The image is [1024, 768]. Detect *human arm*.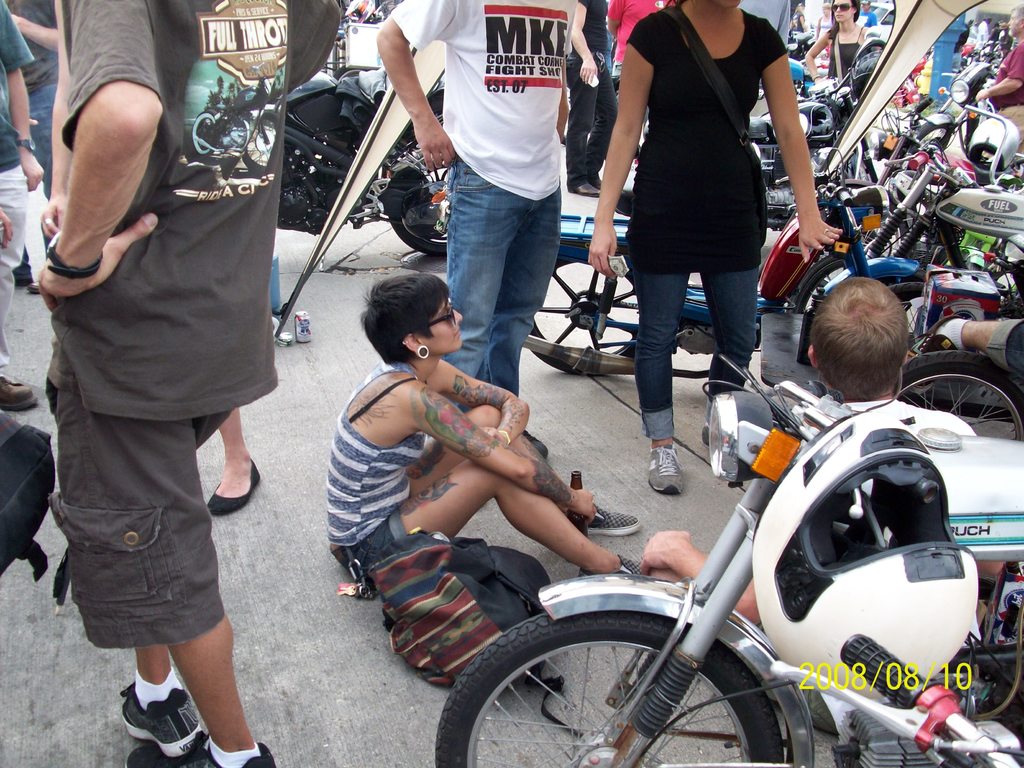
Detection: region(967, 39, 1023, 105).
